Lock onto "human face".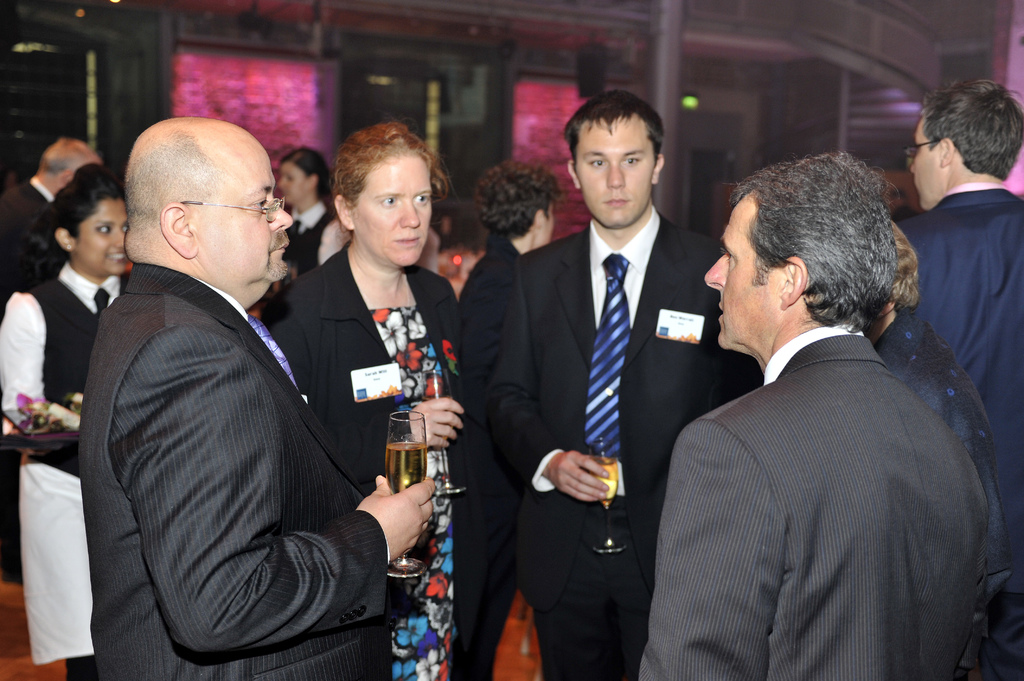
Locked: [x1=354, y1=156, x2=434, y2=268].
